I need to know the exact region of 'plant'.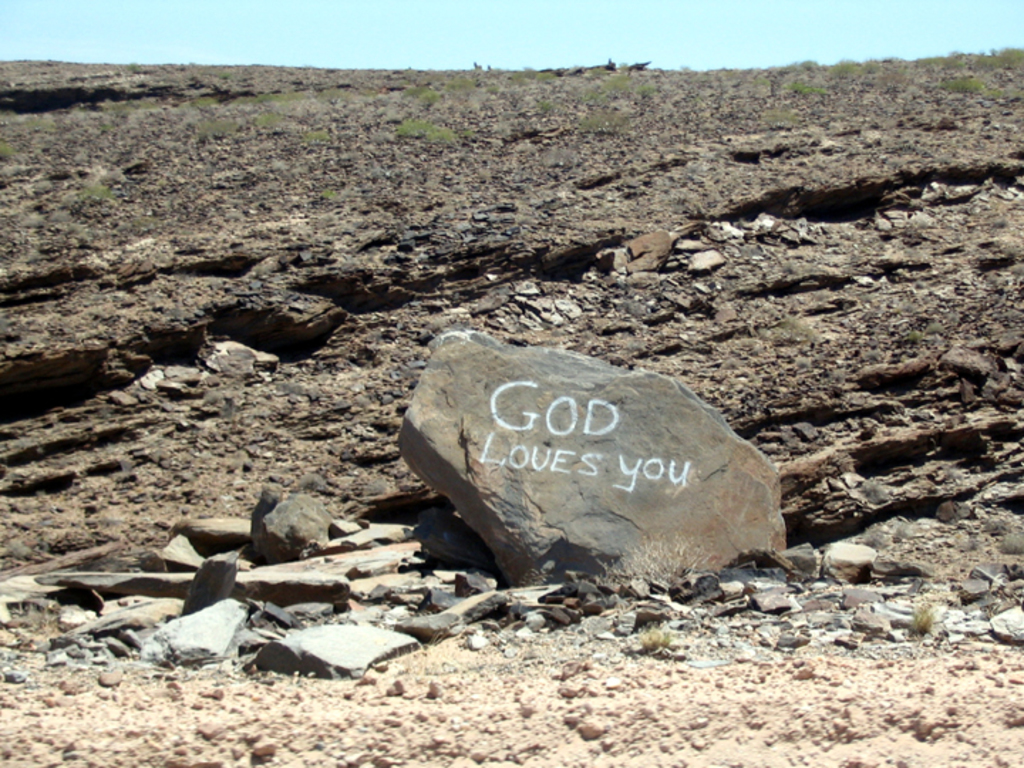
Region: 198/115/239/135.
